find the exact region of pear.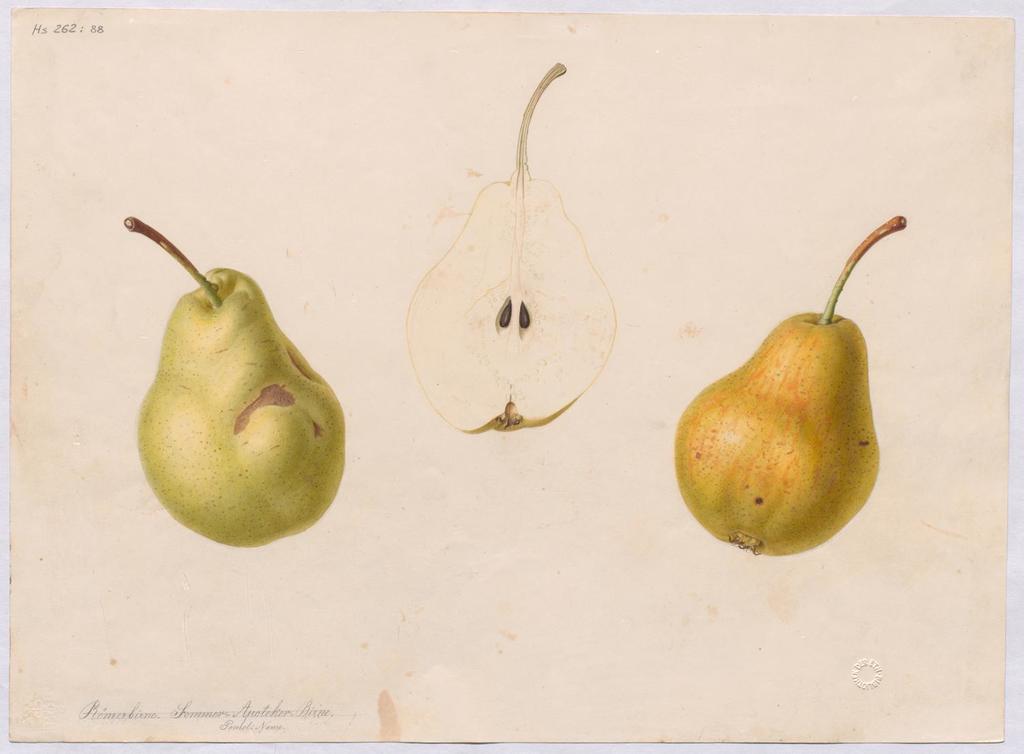
Exact region: box(406, 172, 615, 437).
